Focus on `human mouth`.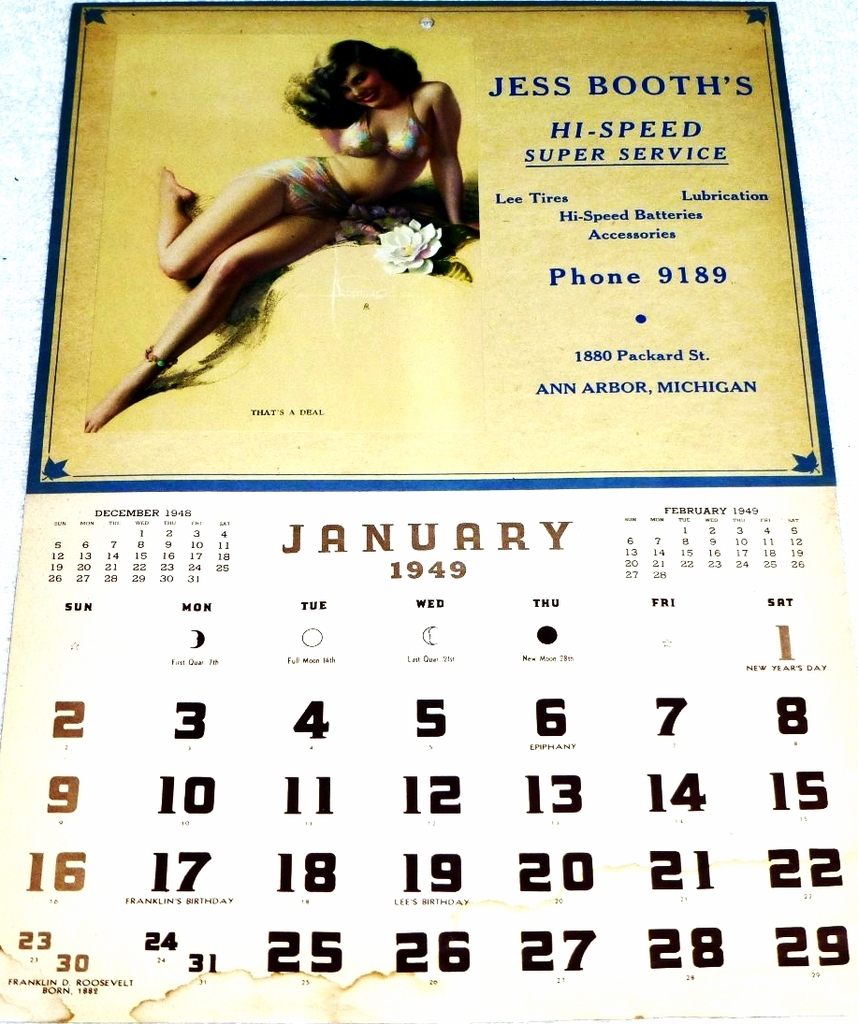
Focused at 358 91 371 101.
